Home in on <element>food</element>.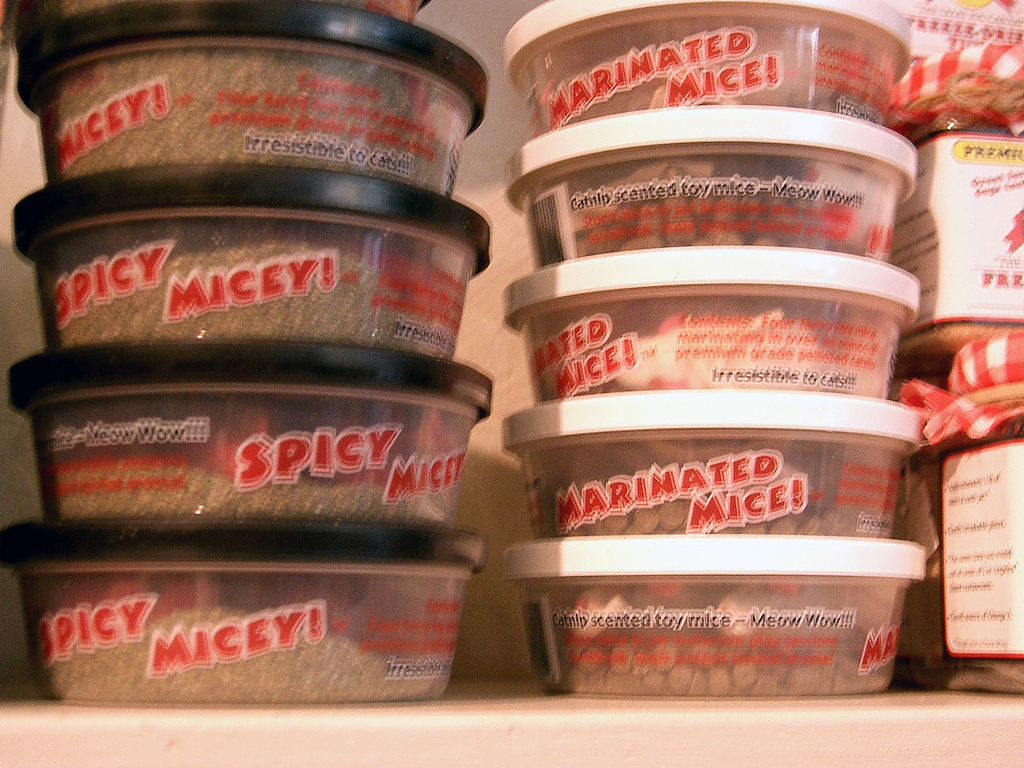
Homed in at <box>545,610,883,691</box>.
